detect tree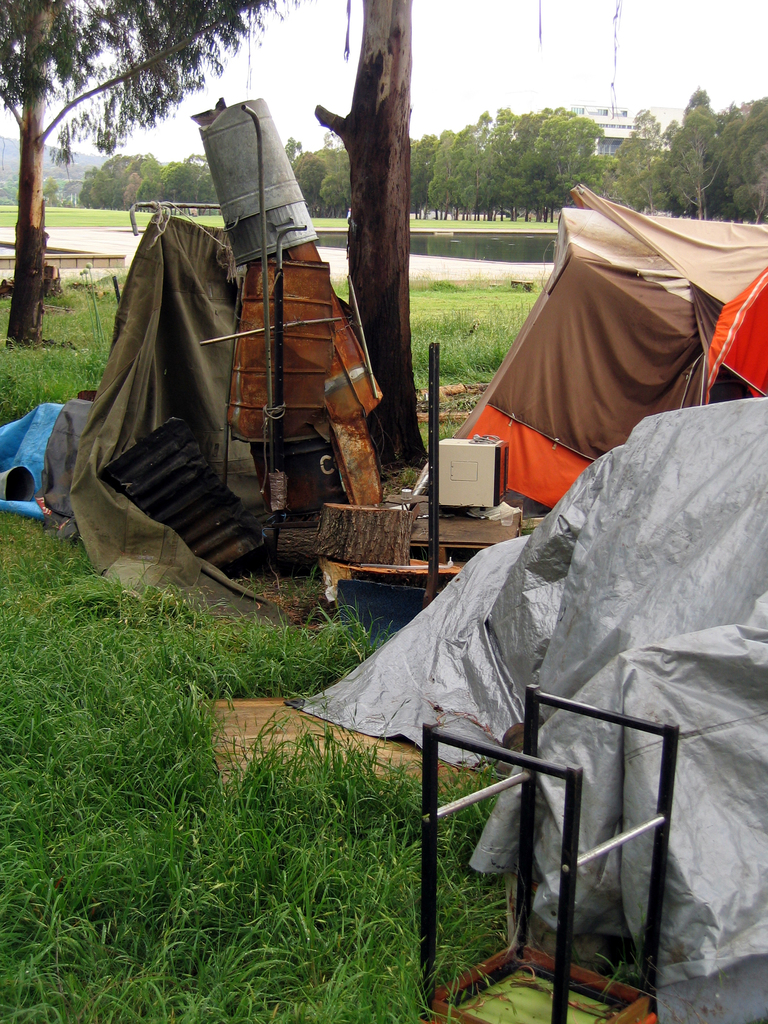
[0,0,323,342]
